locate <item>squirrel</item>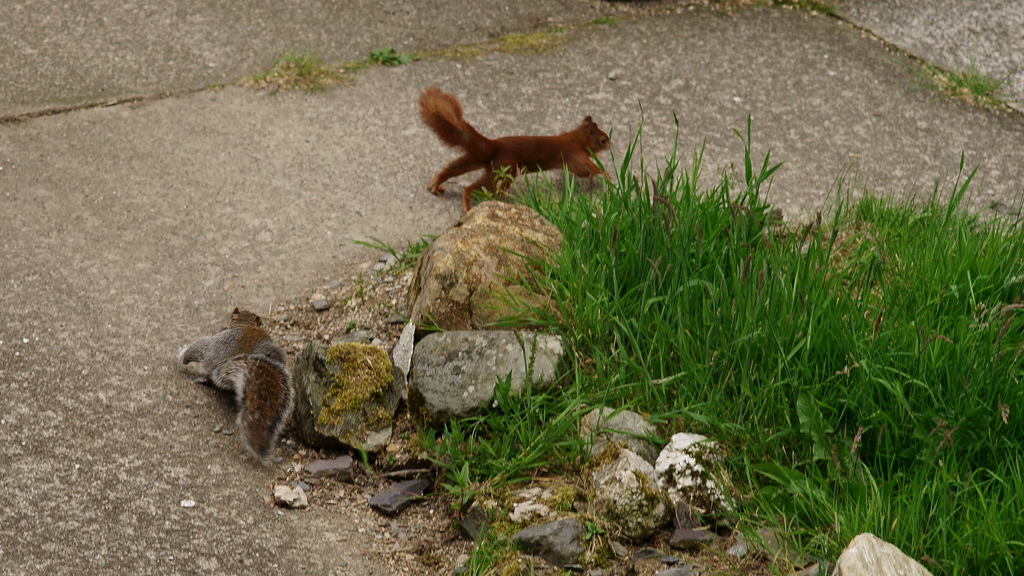
bbox(175, 302, 299, 465)
